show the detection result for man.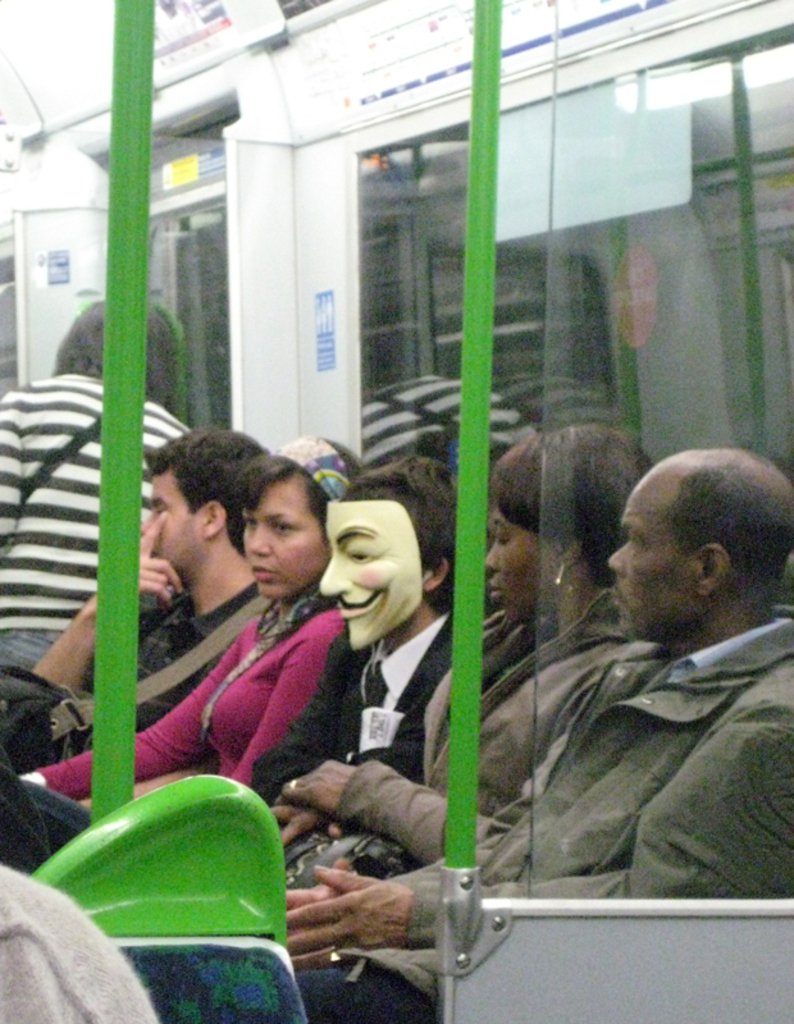
248 453 476 823.
